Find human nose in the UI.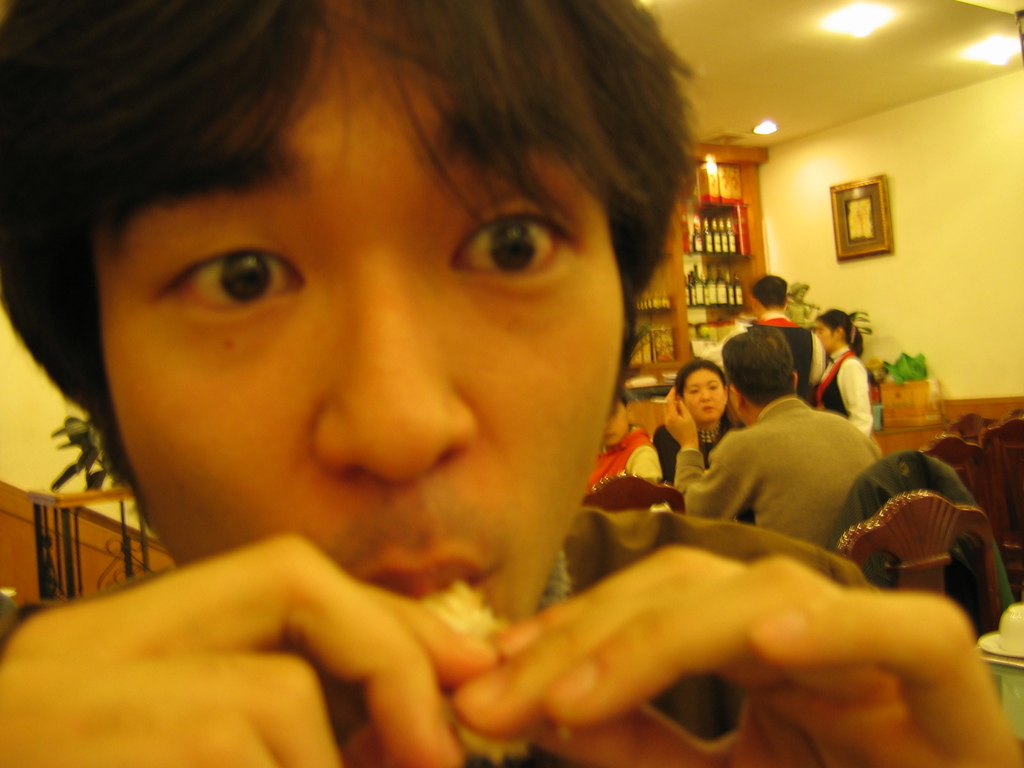
UI element at x1=317, y1=260, x2=485, y2=484.
